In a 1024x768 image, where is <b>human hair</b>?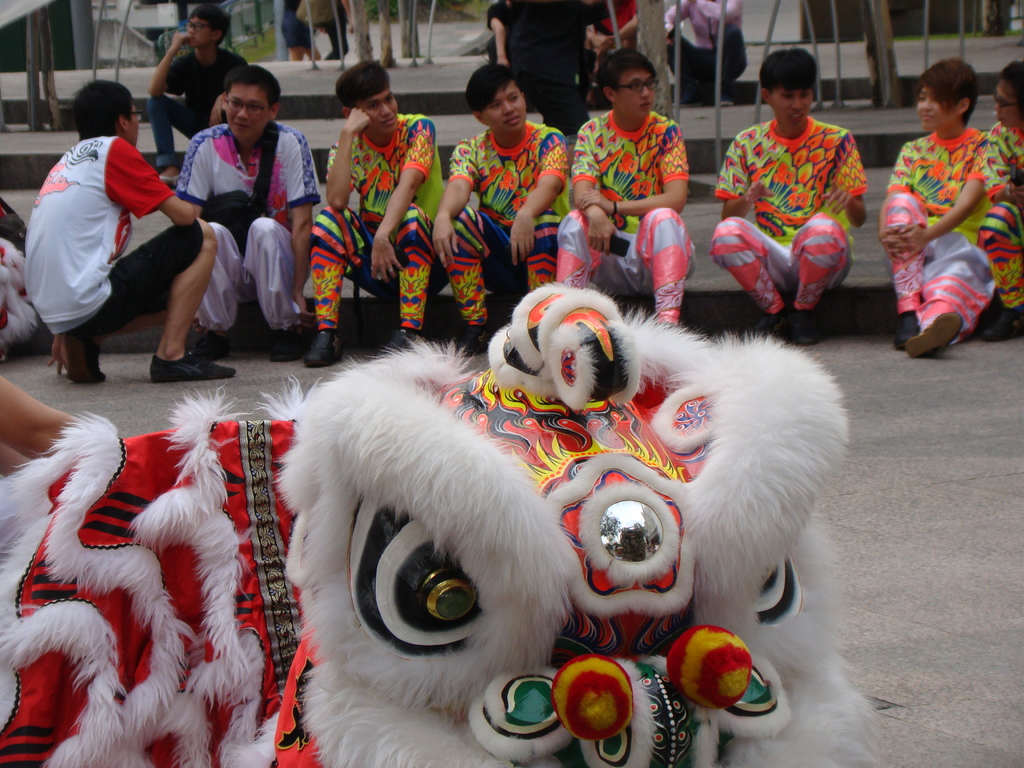
Rect(183, 4, 234, 45).
